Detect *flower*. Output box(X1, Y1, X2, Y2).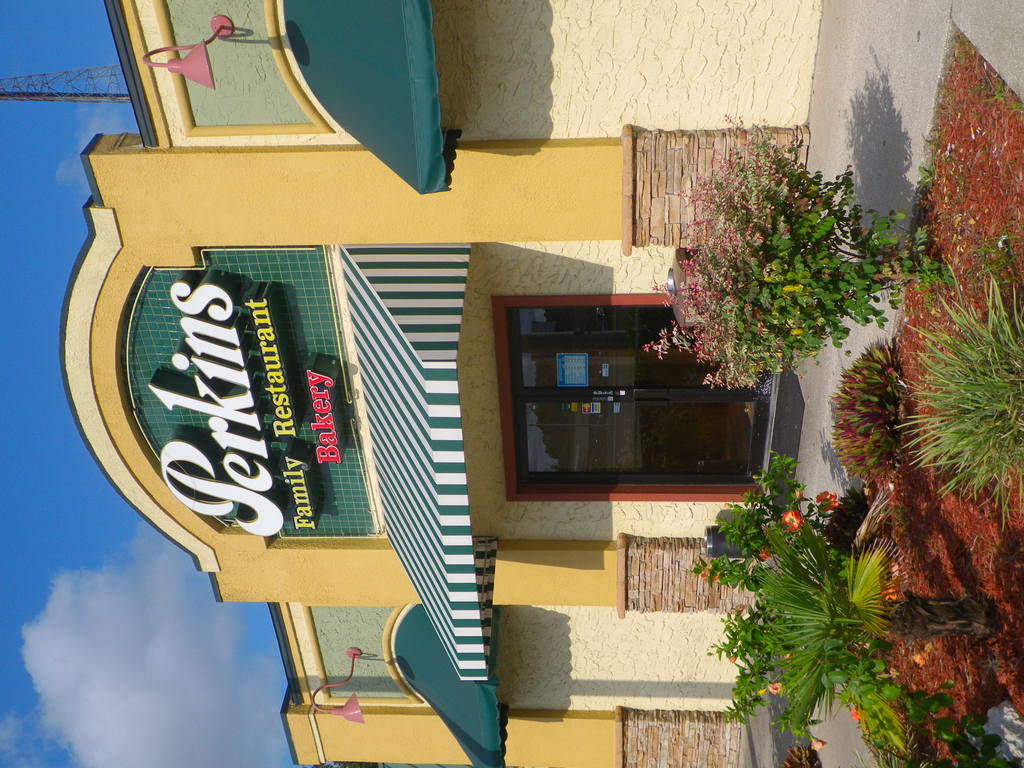
box(775, 504, 808, 541).
